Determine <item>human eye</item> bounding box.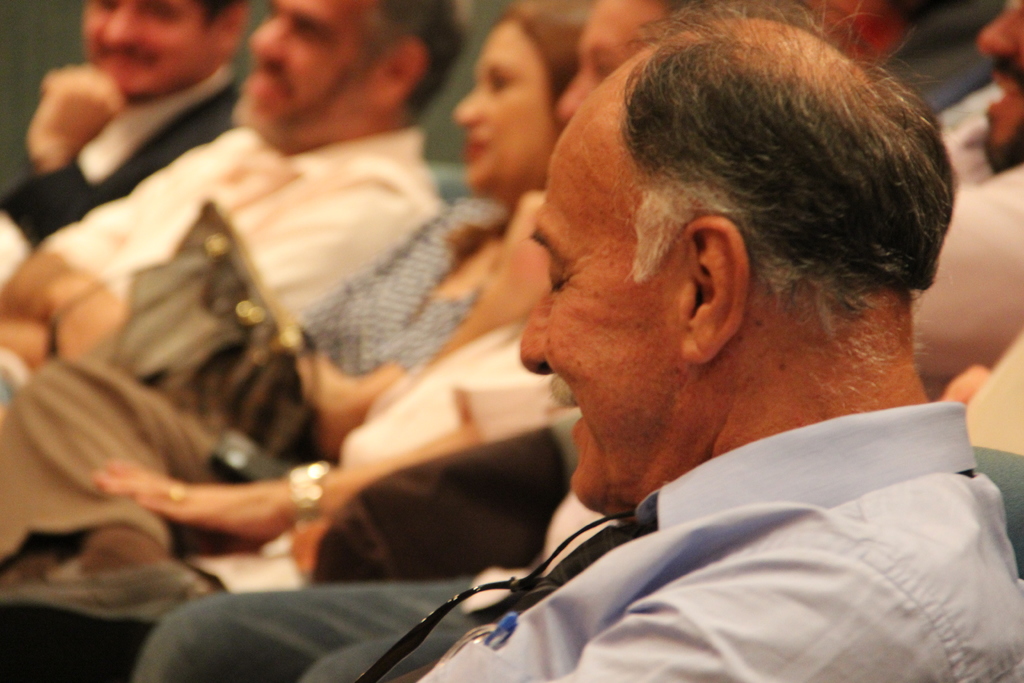
Determined: bbox=[147, 3, 171, 21].
